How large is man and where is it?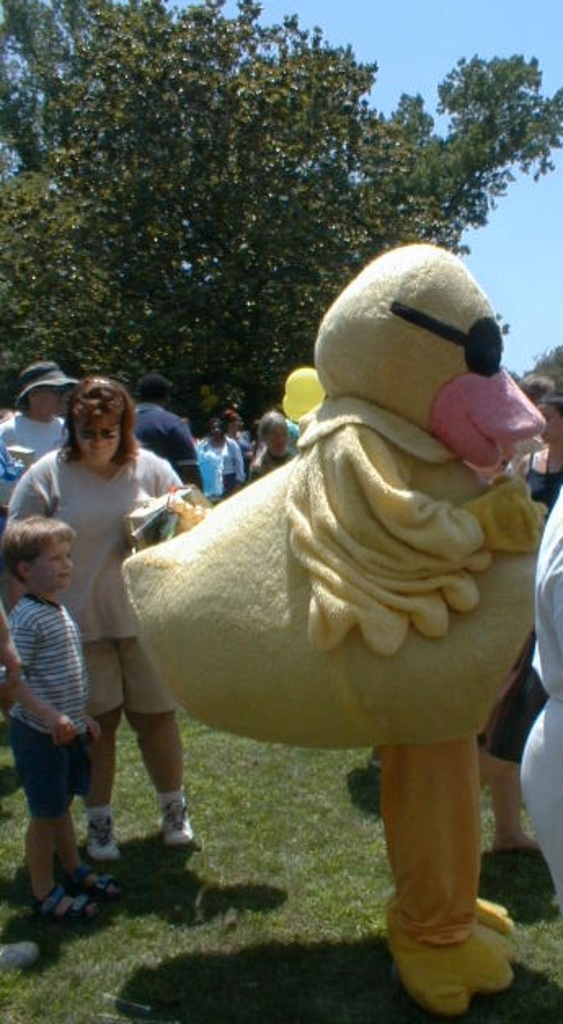
Bounding box: {"left": 129, "top": 377, "right": 206, "bottom": 499}.
